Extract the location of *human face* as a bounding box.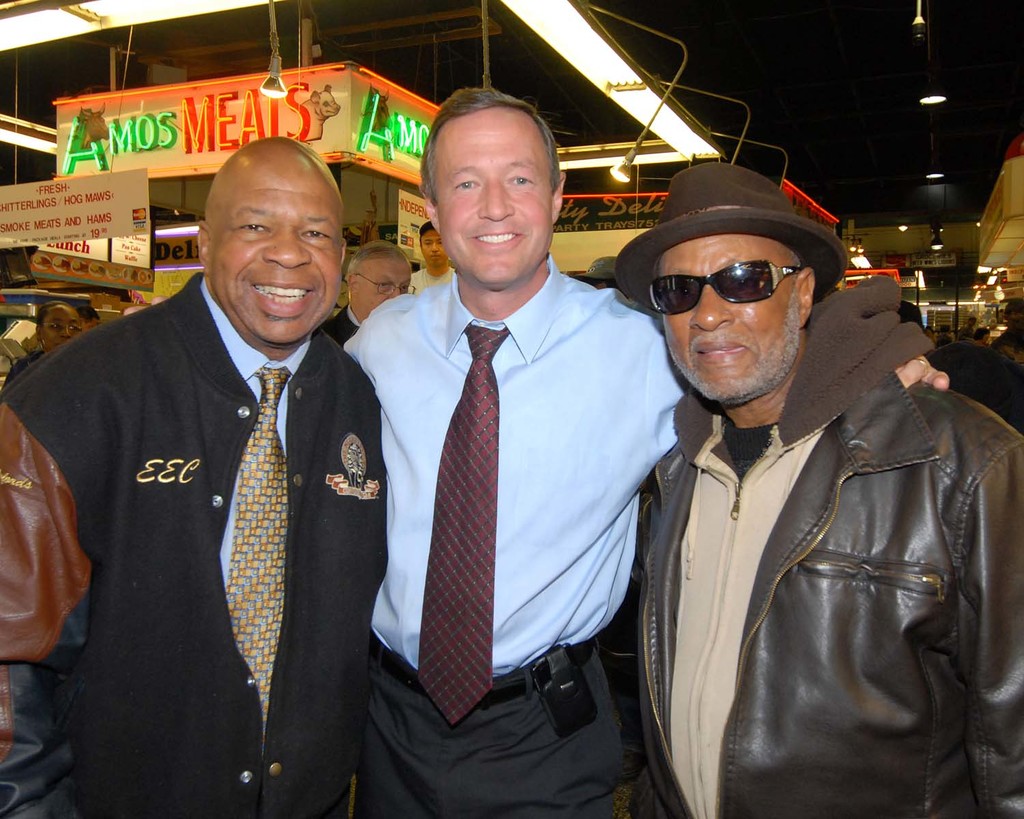
region(433, 102, 558, 285).
